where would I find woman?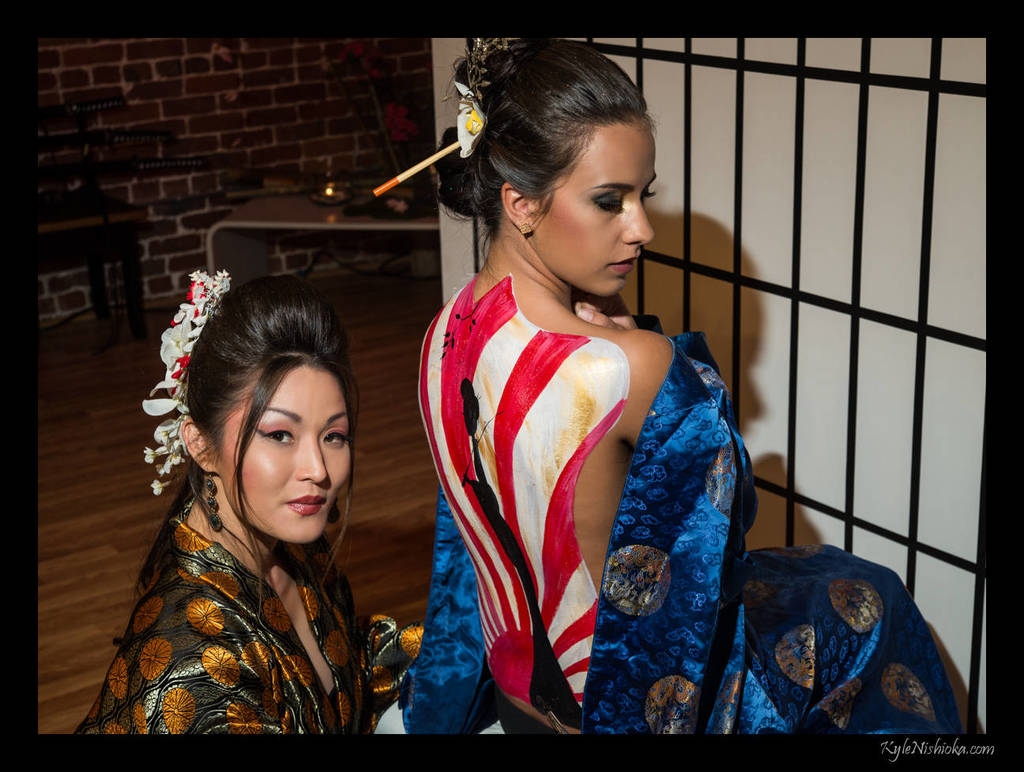
At bbox=[73, 257, 410, 757].
